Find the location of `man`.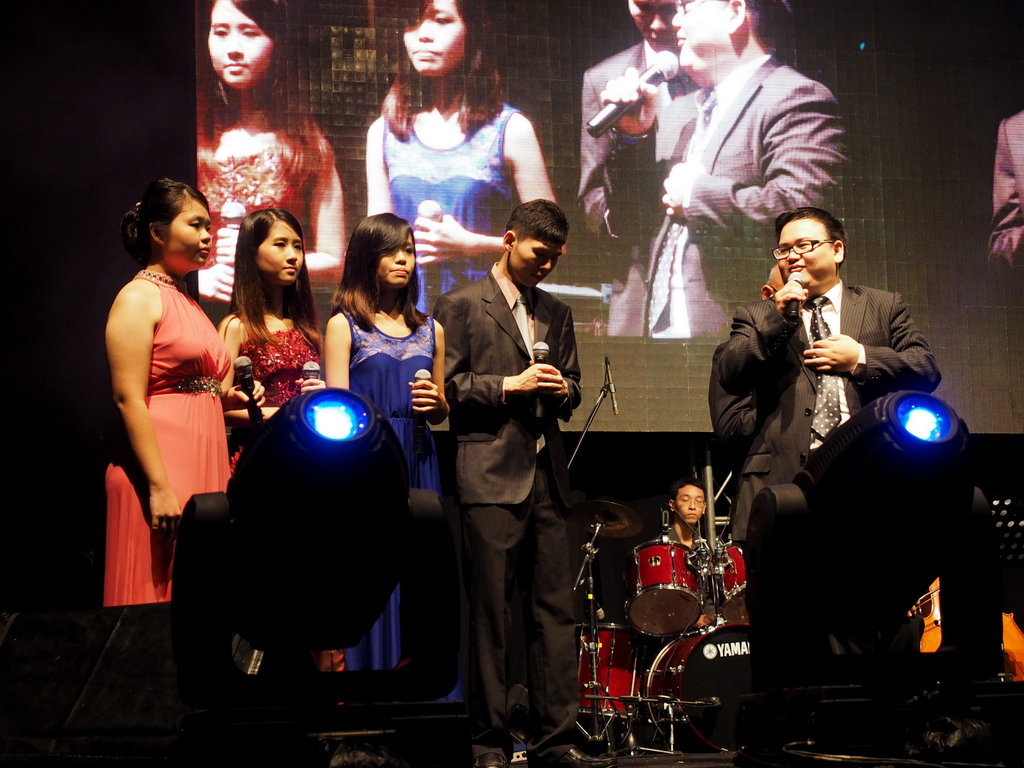
Location: select_region(714, 209, 945, 556).
